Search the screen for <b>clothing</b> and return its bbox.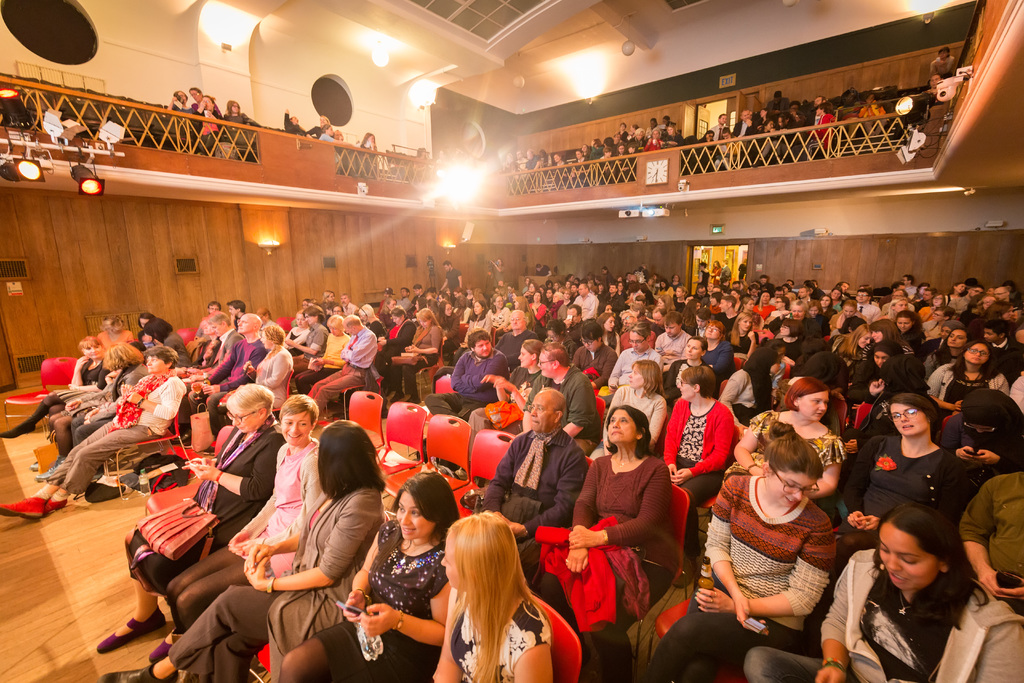
Found: 673 286 676 287.
